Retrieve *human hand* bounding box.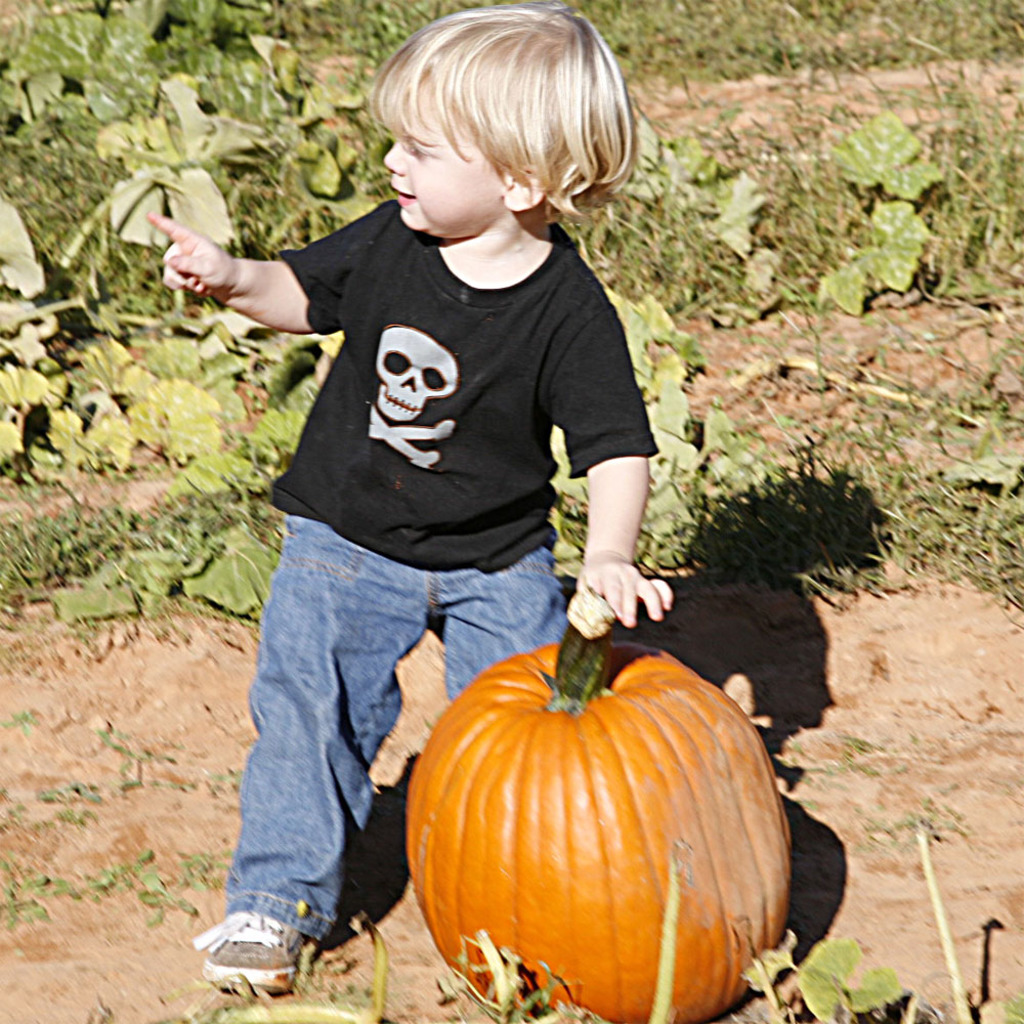
Bounding box: [573, 551, 676, 633].
